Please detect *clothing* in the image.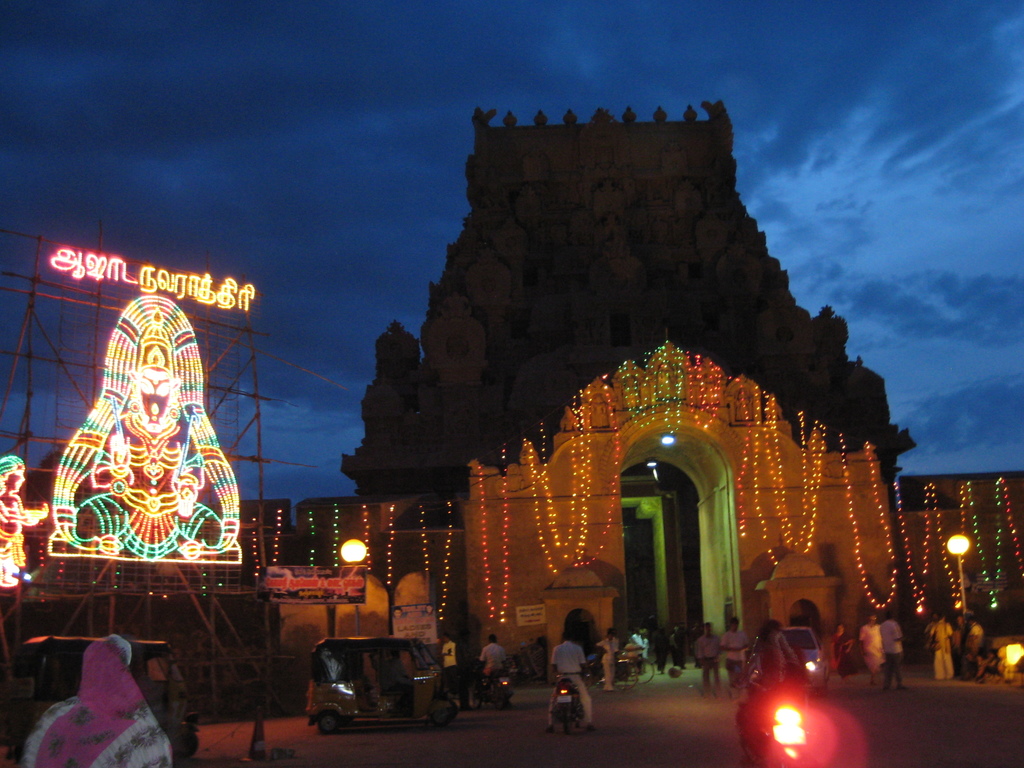
928,618,952,677.
